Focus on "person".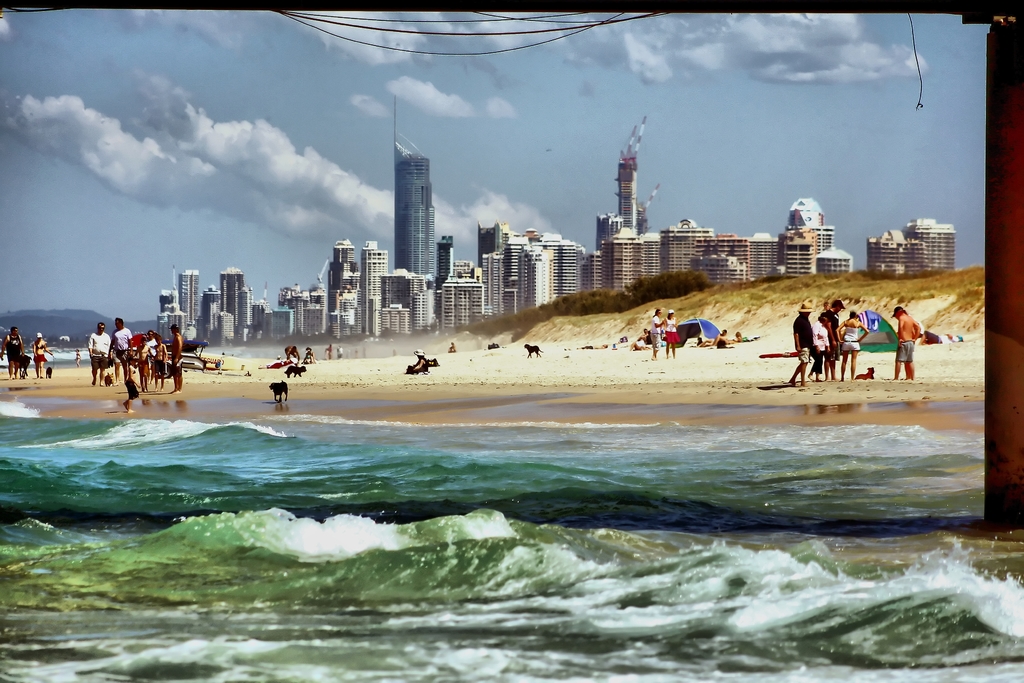
Focused at 630, 340, 648, 350.
